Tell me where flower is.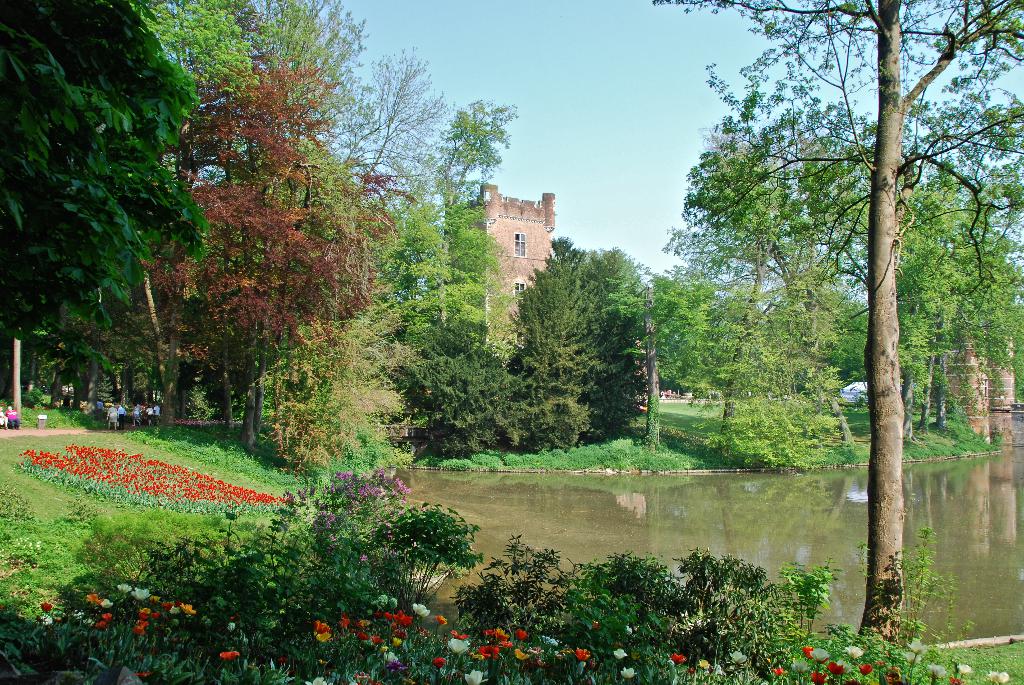
flower is at 42/602/53/619.
